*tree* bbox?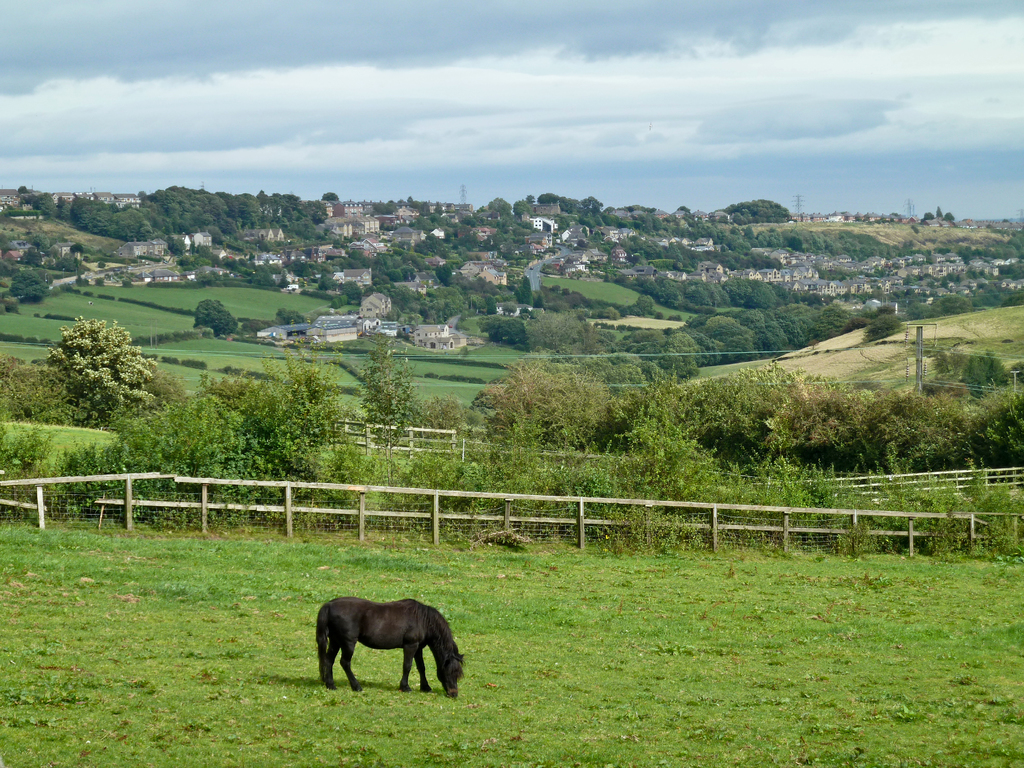
{"left": 602, "top": 307, "right": 619, "bottom": 317}
